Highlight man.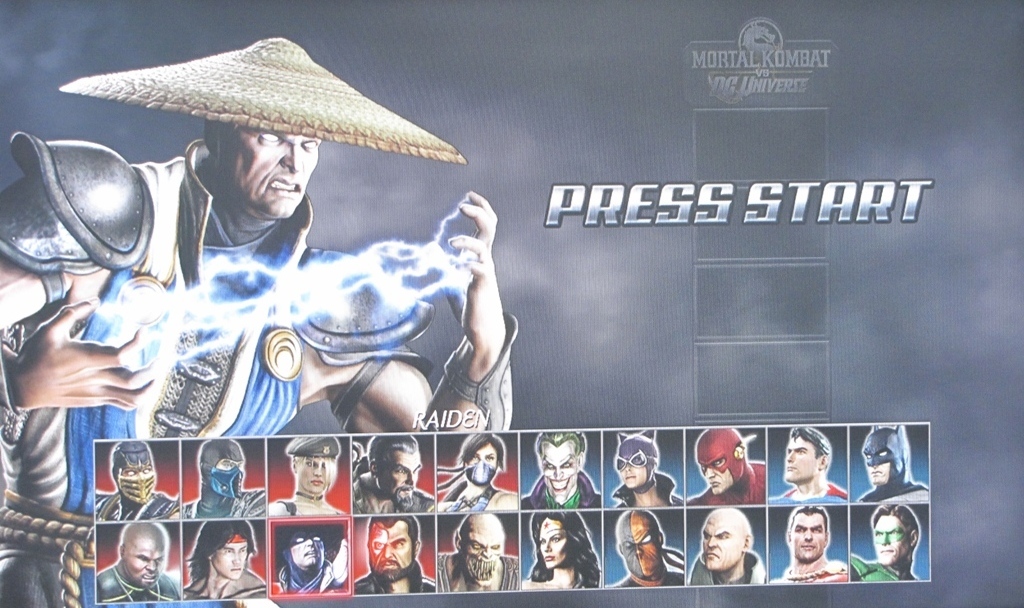
Highlighted region: bbox(273, 435, 345, 514).
